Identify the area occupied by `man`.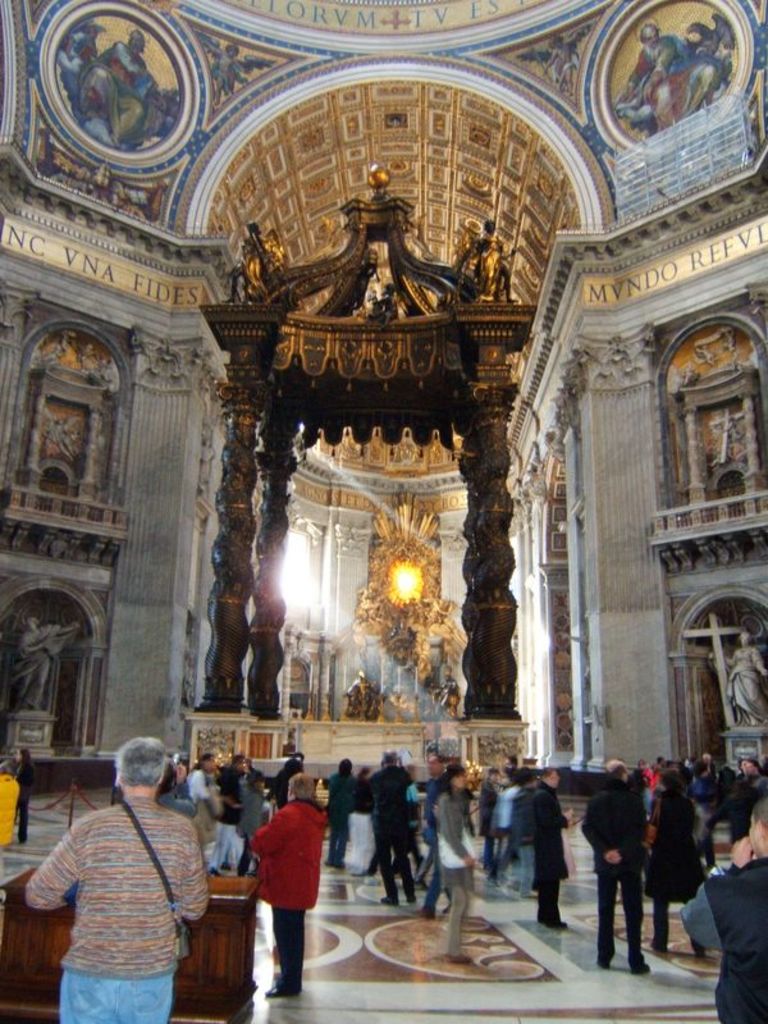
Area: <box>212,754,248,865</box>.
